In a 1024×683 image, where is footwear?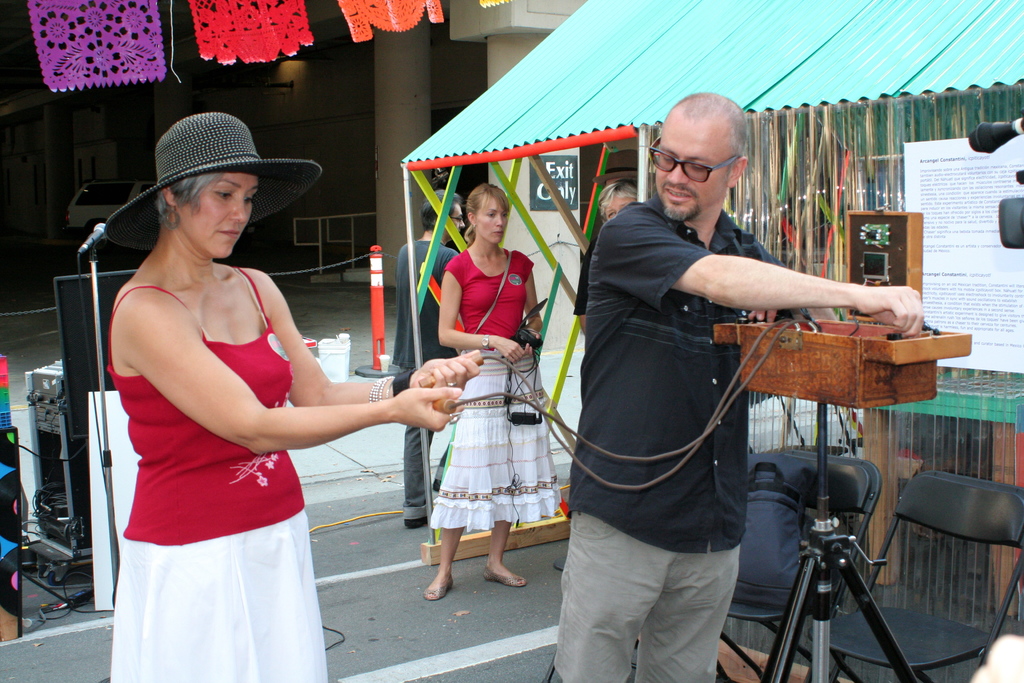
(x1=480, y1=568, x2=527, y2=589).
